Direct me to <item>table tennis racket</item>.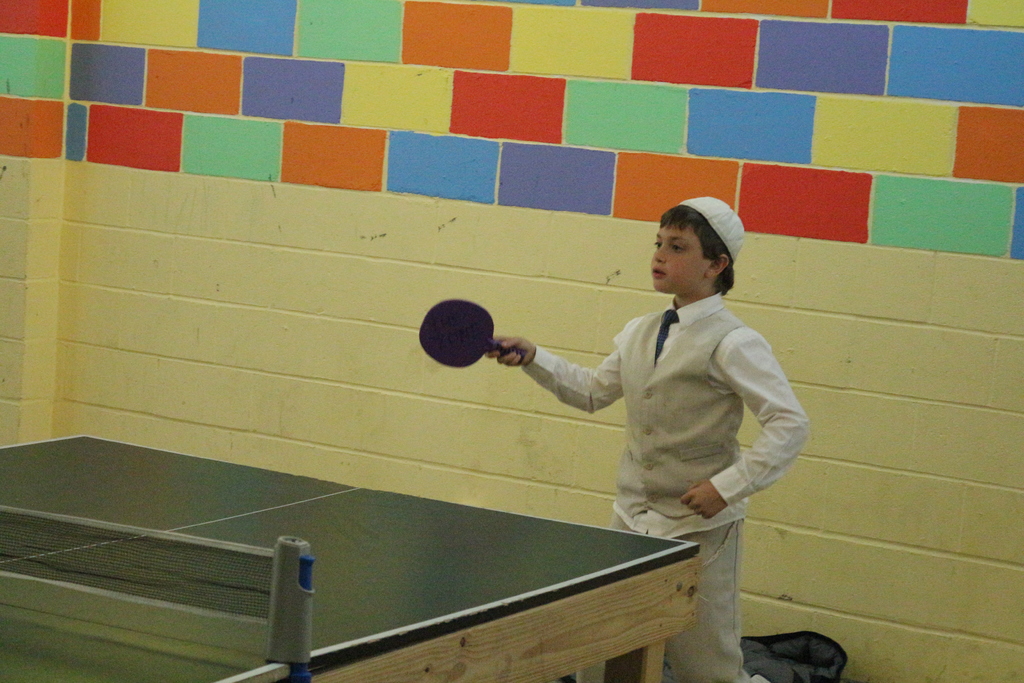
Direction: 417,300,527,368.
